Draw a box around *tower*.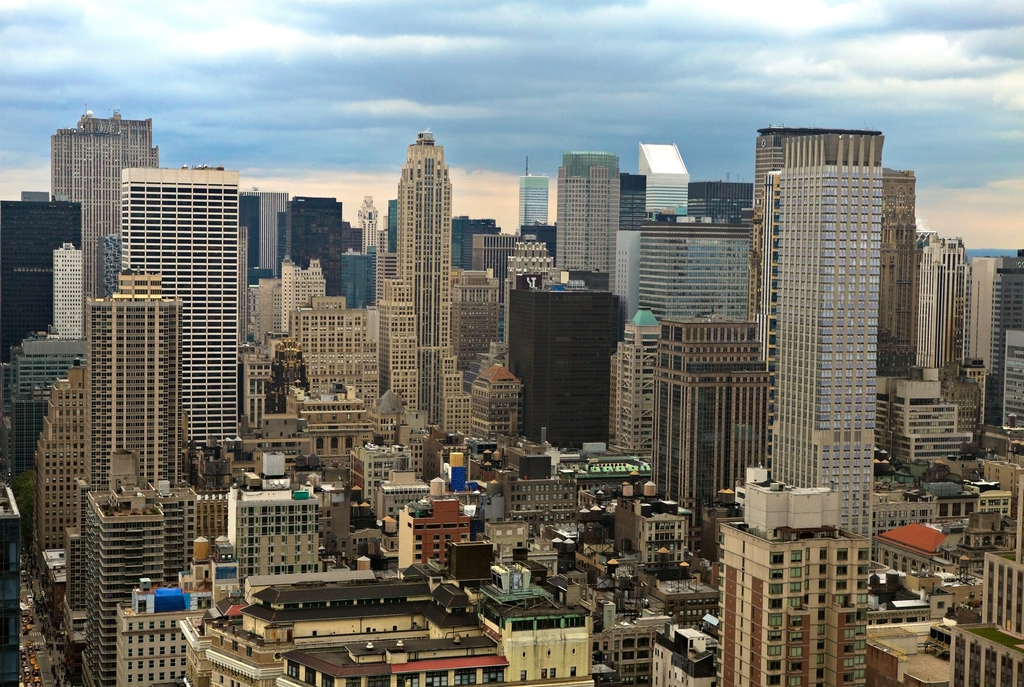
detection(380, 131, 466, 442).
